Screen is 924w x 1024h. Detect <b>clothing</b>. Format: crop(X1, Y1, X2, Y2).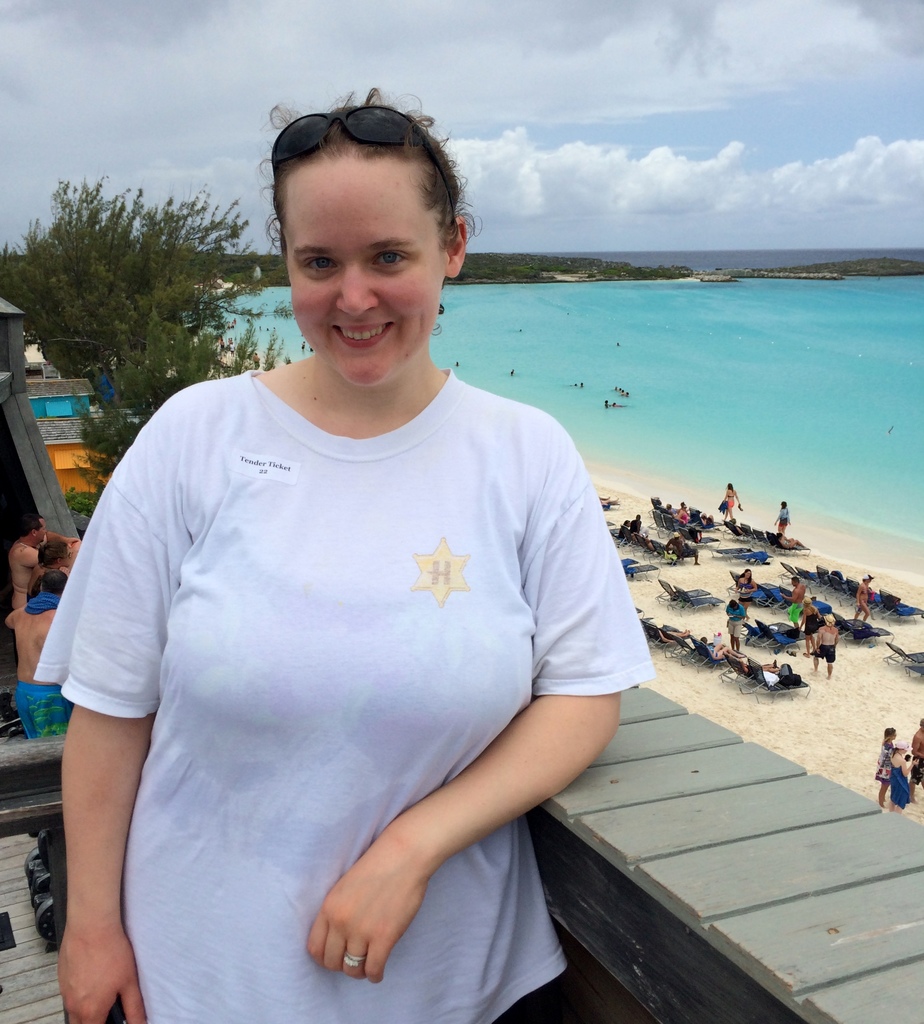
crop(781, 511, 791, 535).
